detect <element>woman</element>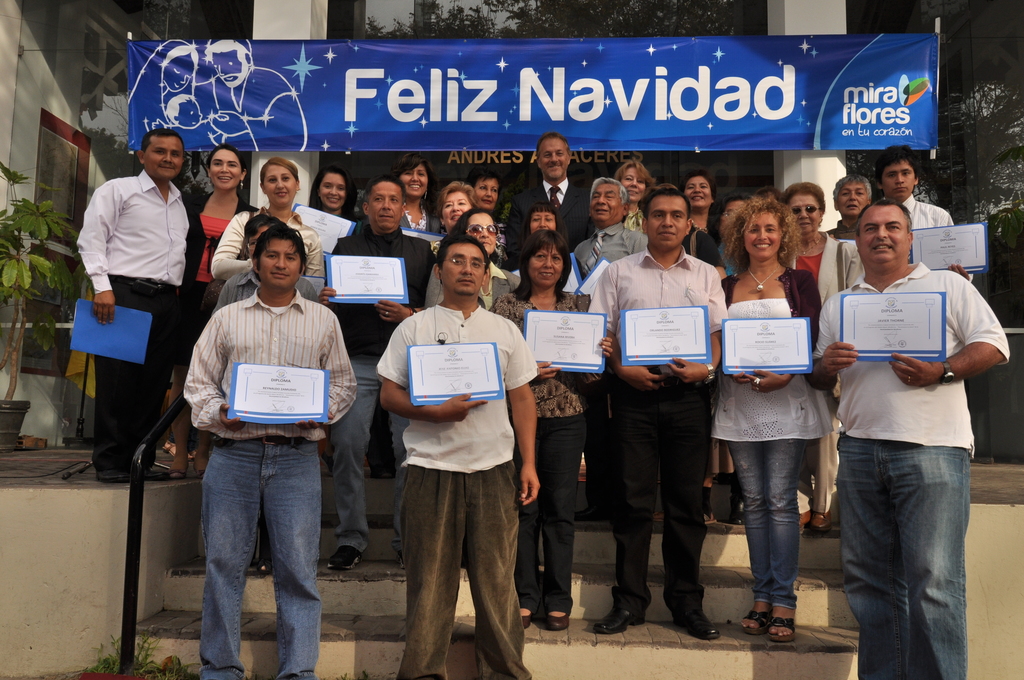
(left=427, top=180, right=511, bottom=268)
